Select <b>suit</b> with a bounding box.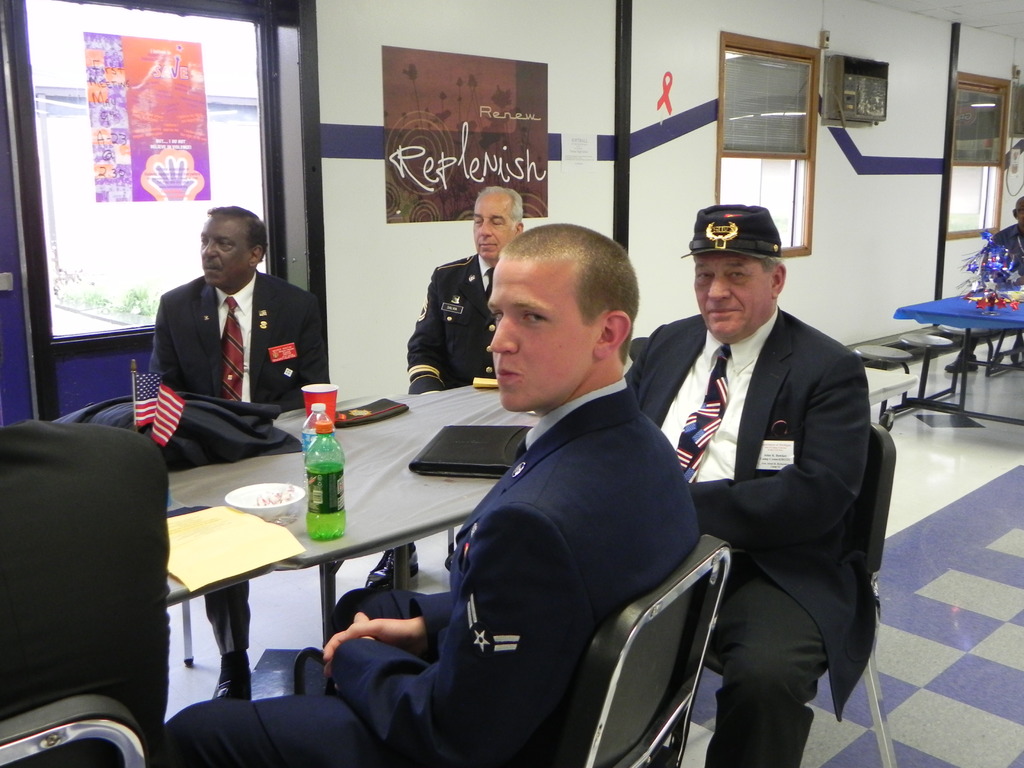
bbox=(157, 397, 700, 767).
